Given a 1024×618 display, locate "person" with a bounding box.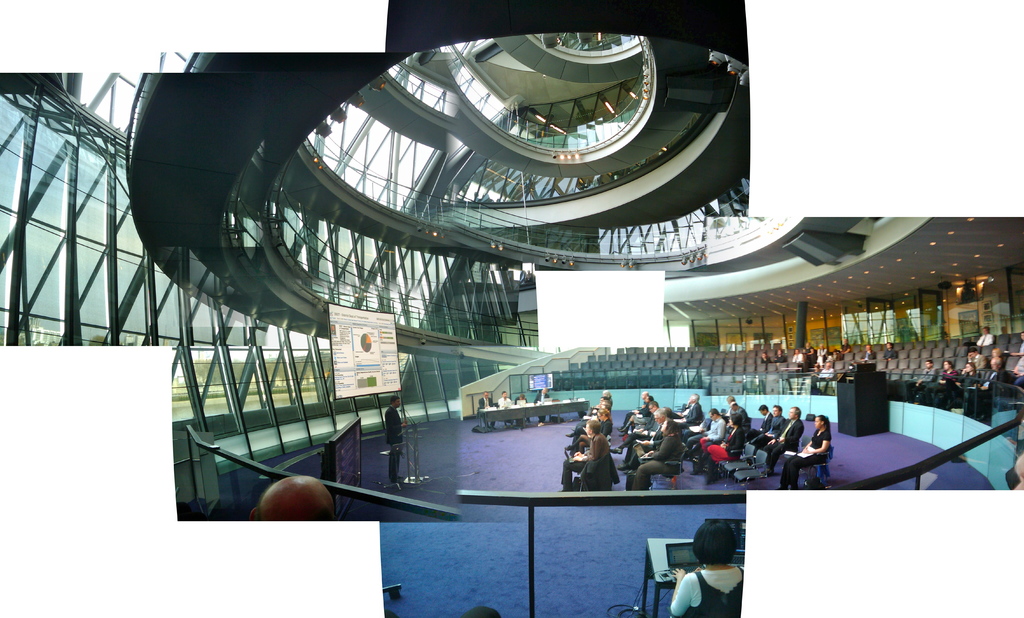
Located: box=[630, 420, 684, 492].
